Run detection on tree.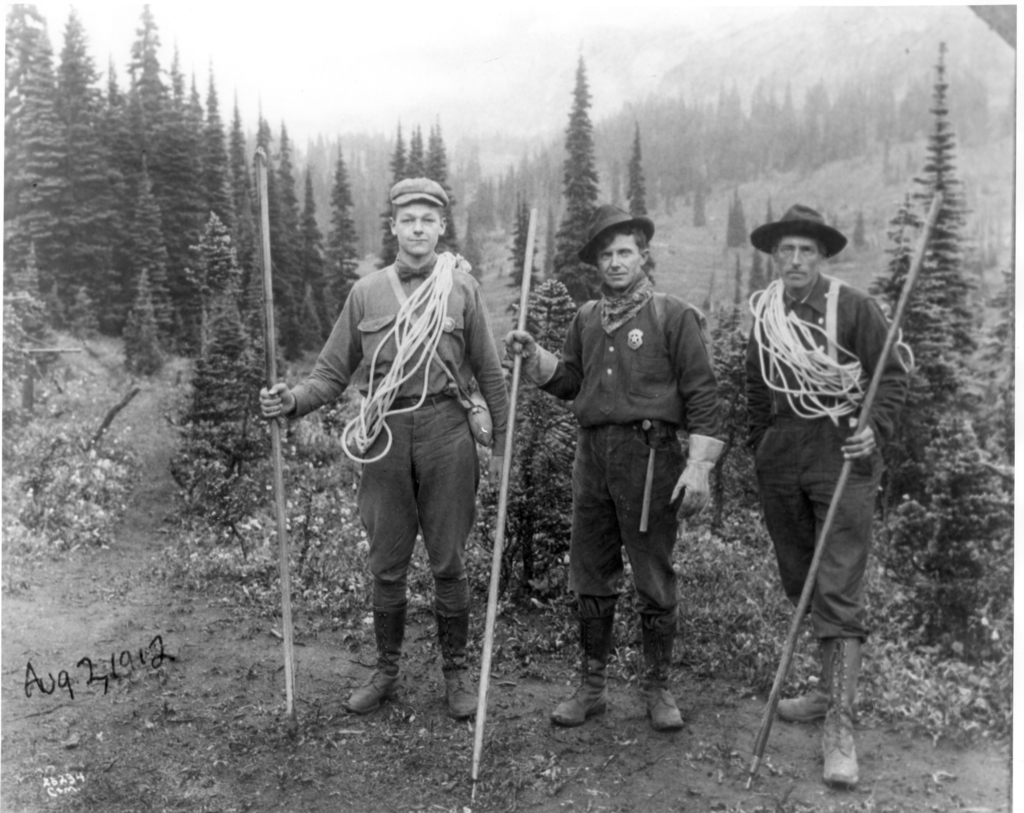
Result: <region>872, 44, 1004, 383</region>.
